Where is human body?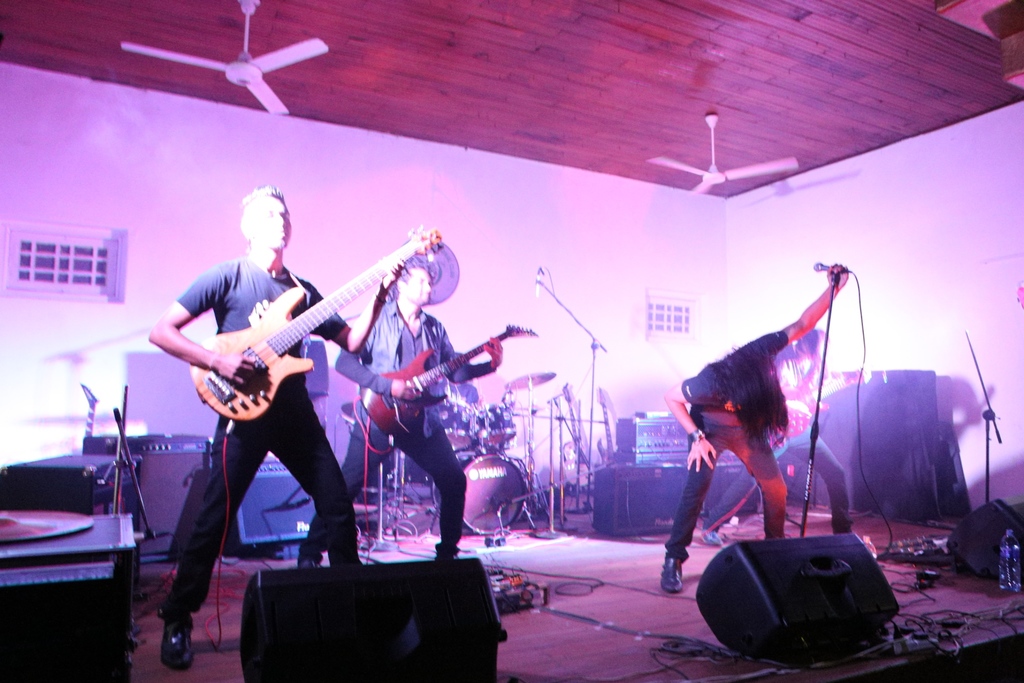
{"x1": 140, "y1": 185, "x2": 345, "y2": 675}.
